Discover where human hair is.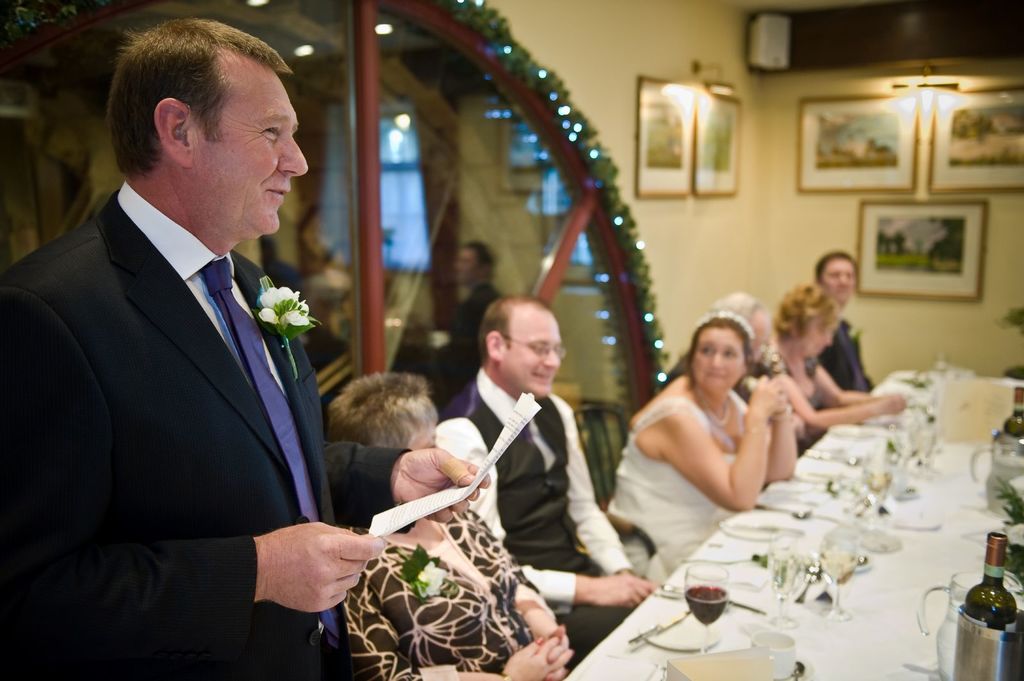
Discovered at {"x1": 325, "y1": 369, "x2": 438, "y2": 465}.
